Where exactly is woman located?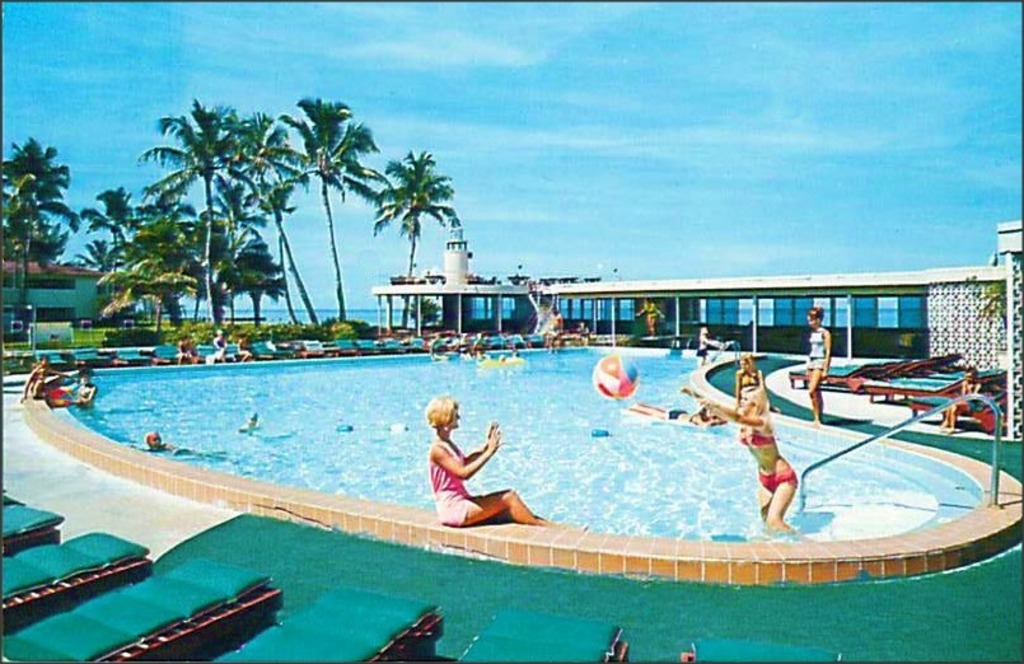
Its bounding box is (x1=424, y1=397, x2=590, y2=528).
